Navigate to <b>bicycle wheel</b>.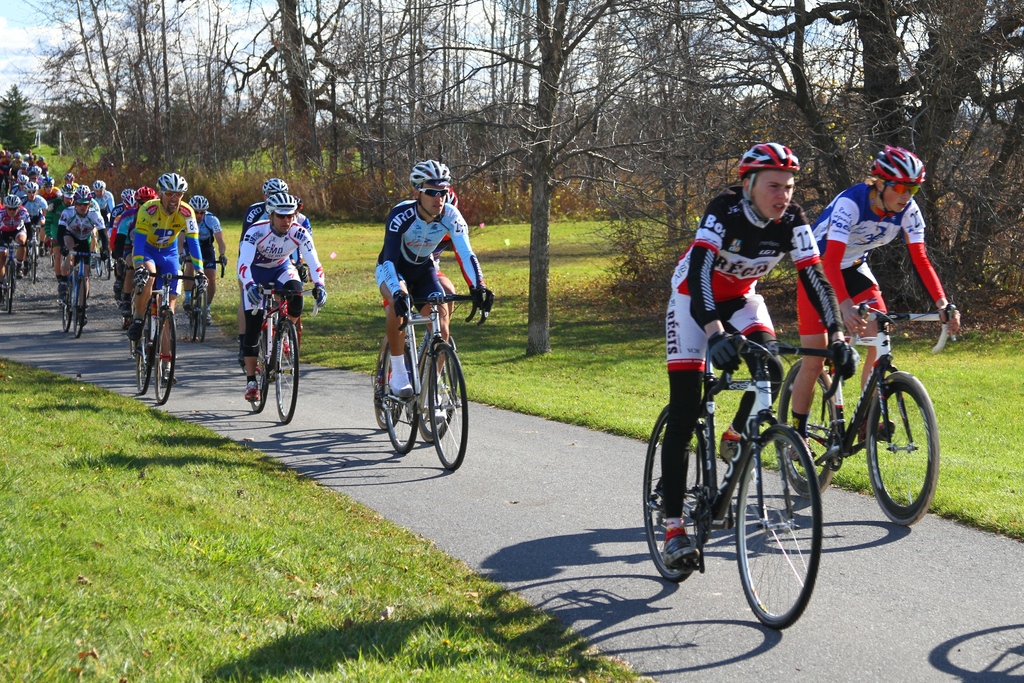
Navigation target: bbox(378, 344, 418, 458).
